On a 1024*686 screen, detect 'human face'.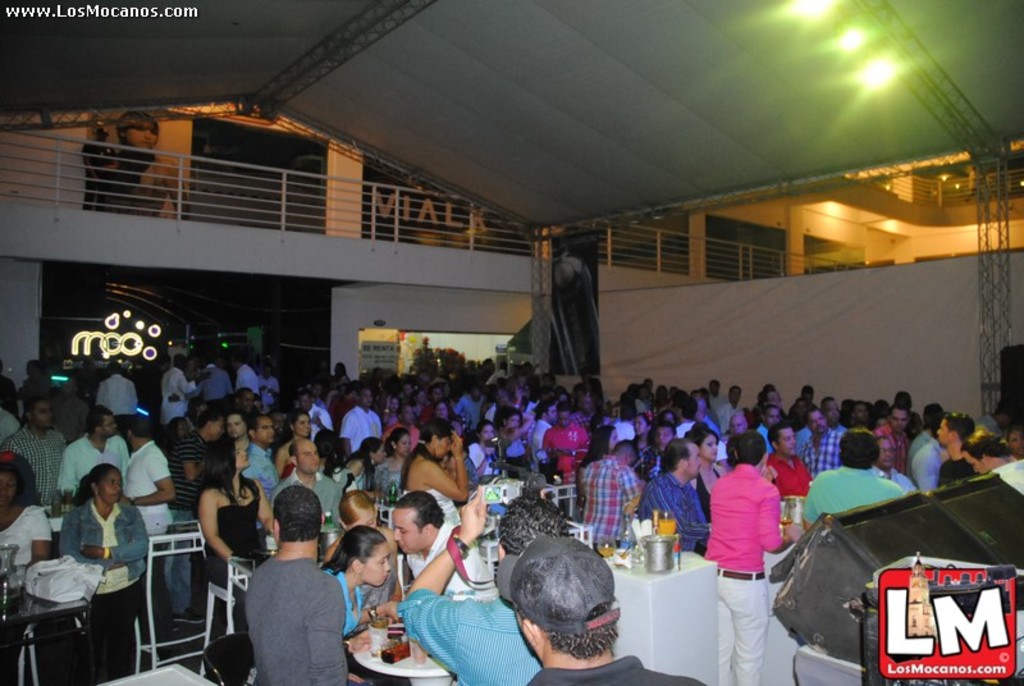
<region>891, 407, 909, 435</region>.
